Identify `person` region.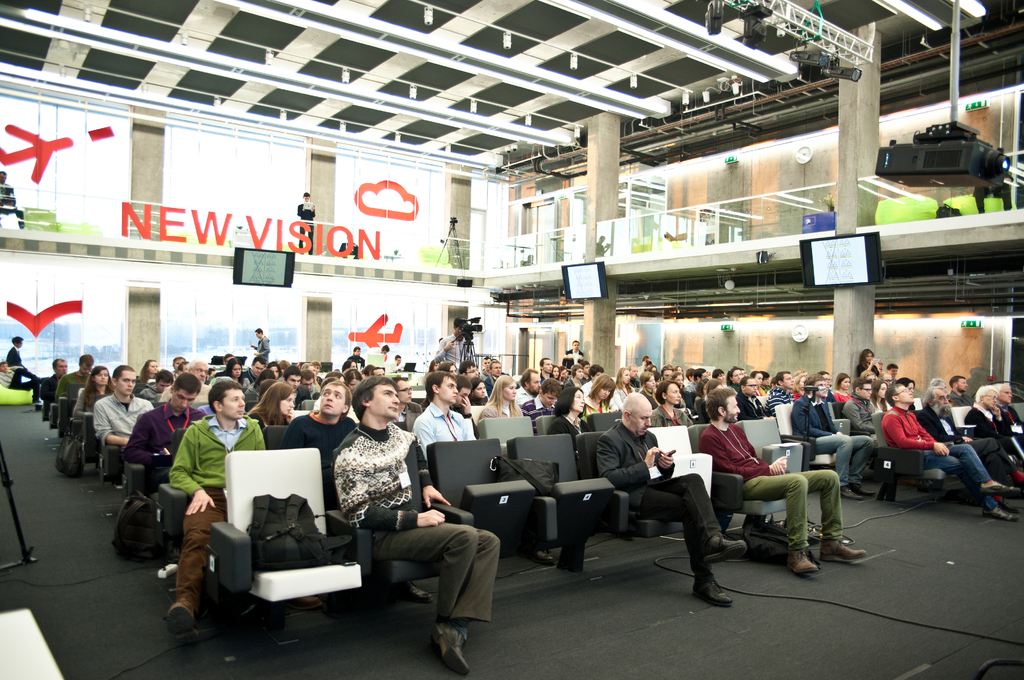
Region: locate(440, 318, 468, 364).
